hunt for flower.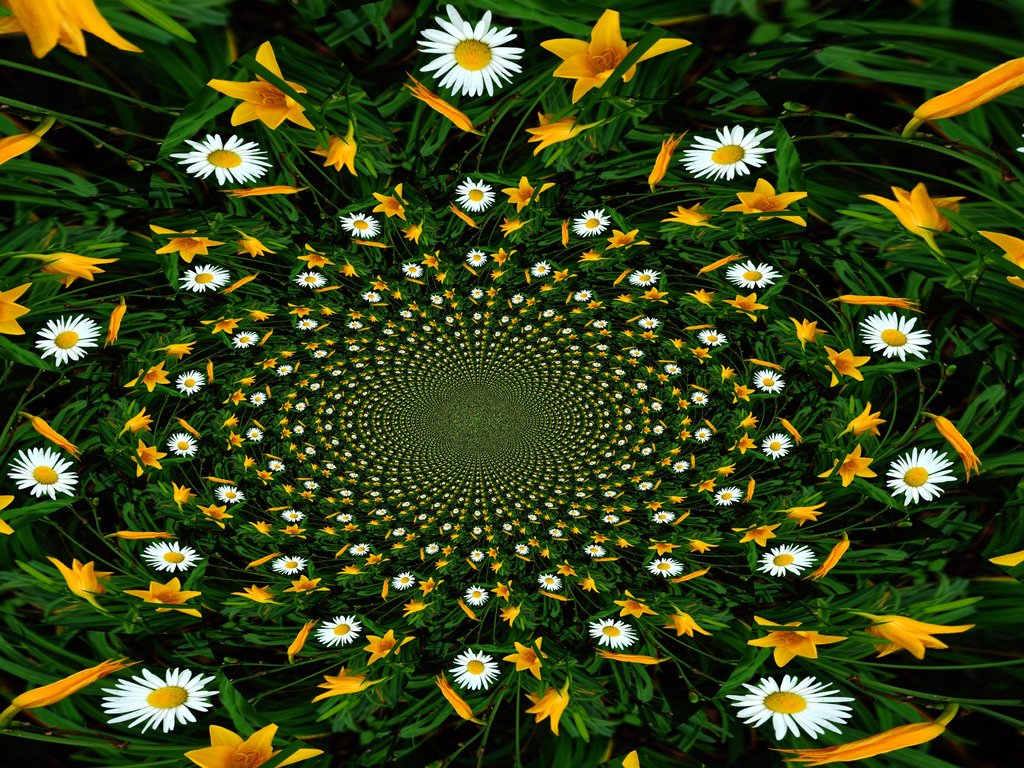
Hunted down at {"left": 446, "top": 203, "right": 475, "bottom": 232}.
